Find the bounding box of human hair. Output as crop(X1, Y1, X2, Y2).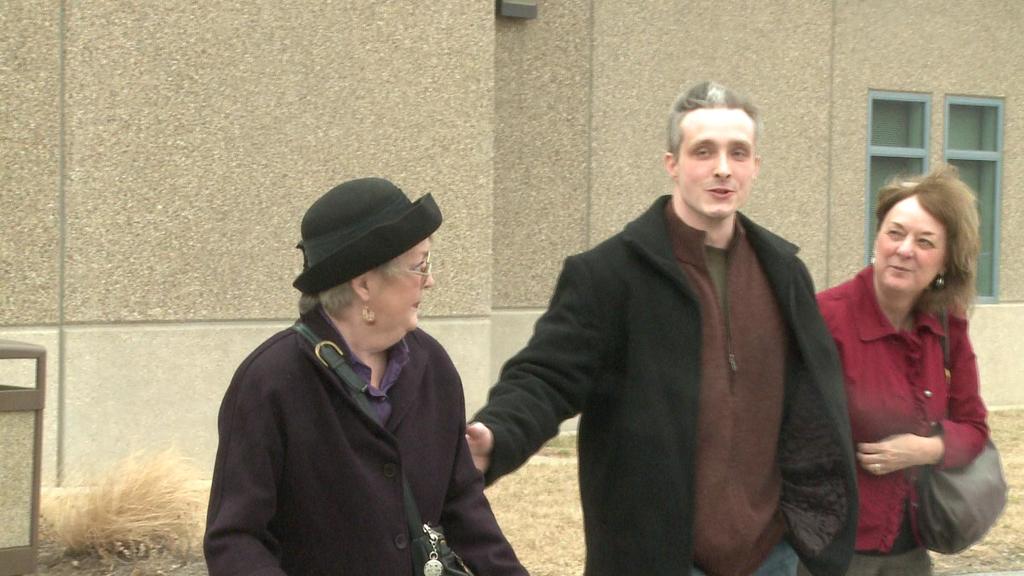
crop(870, 159, 980, 323).
